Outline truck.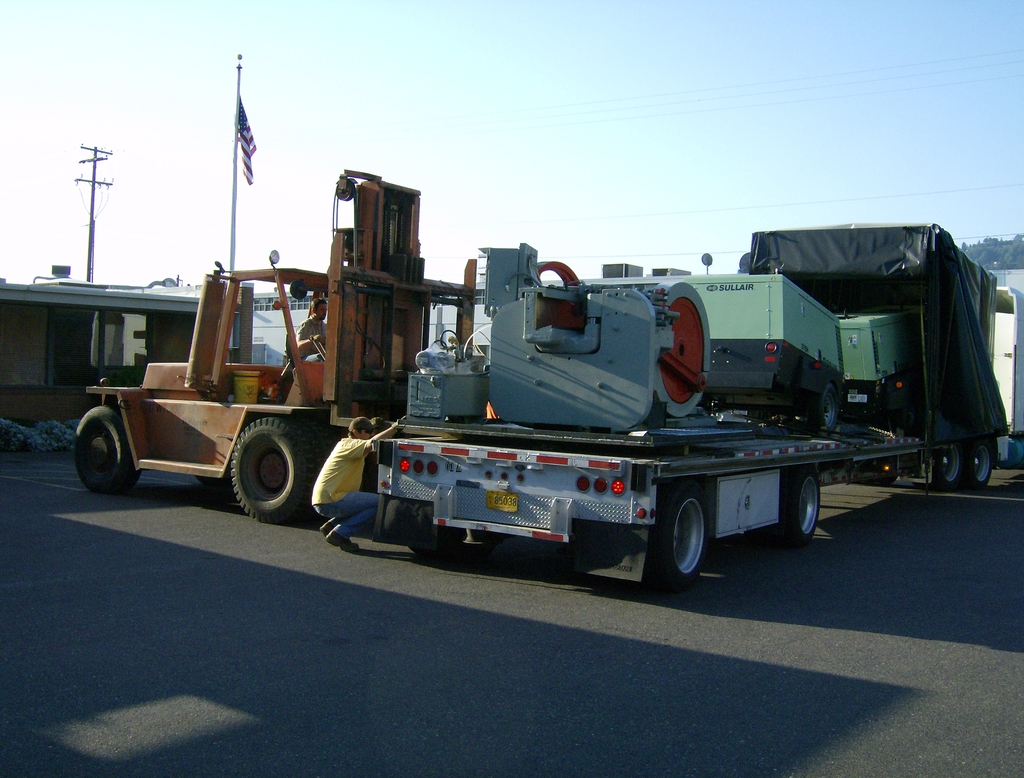
Outline: bbox=(324, 228, 963, 599).
